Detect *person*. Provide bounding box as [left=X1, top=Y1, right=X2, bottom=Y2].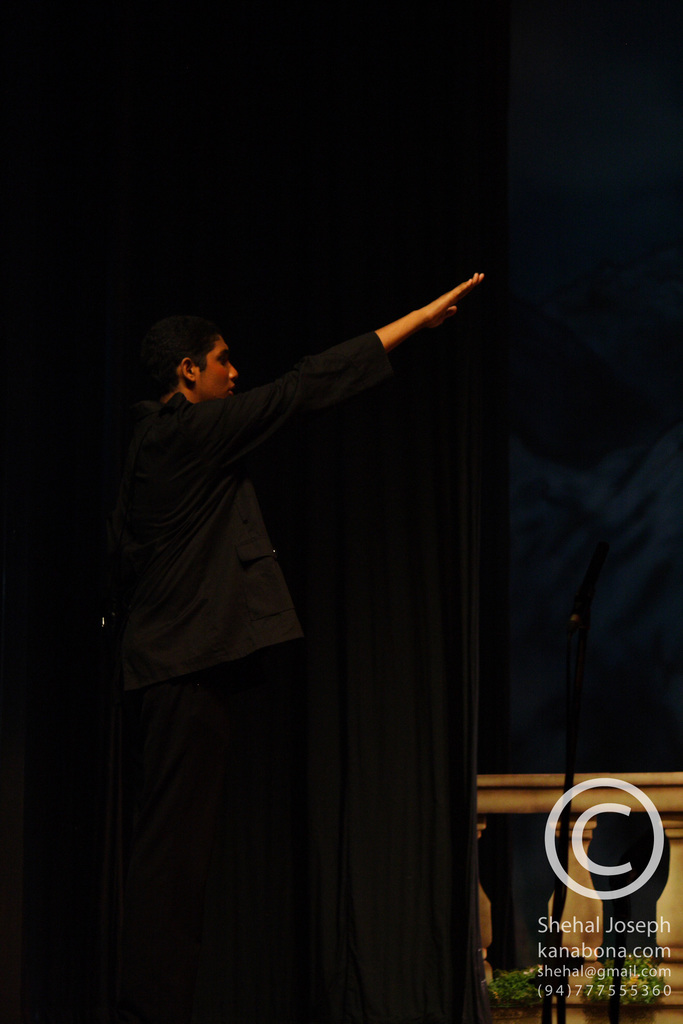
[left=103, top=266, right=487, bottom=1020].
